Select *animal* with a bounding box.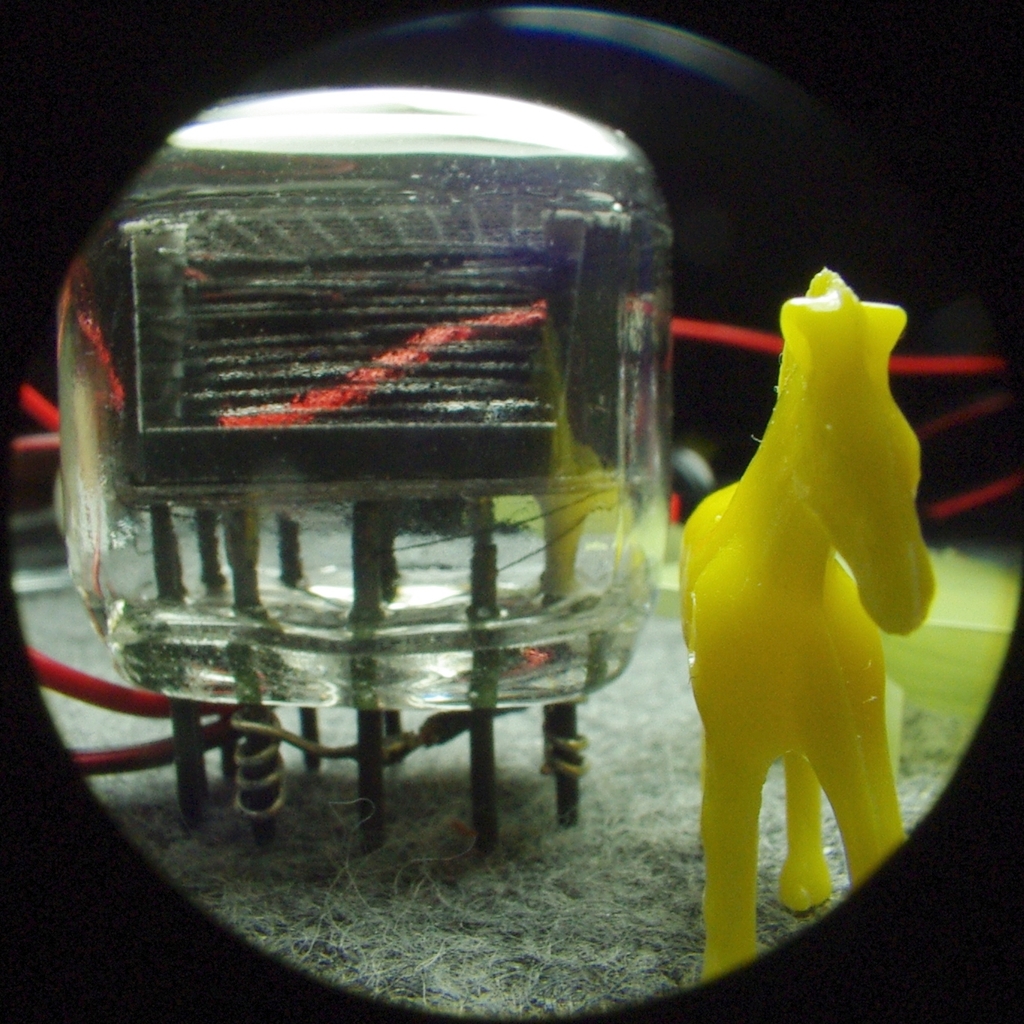
BBox(673, 265, 937, 987).
